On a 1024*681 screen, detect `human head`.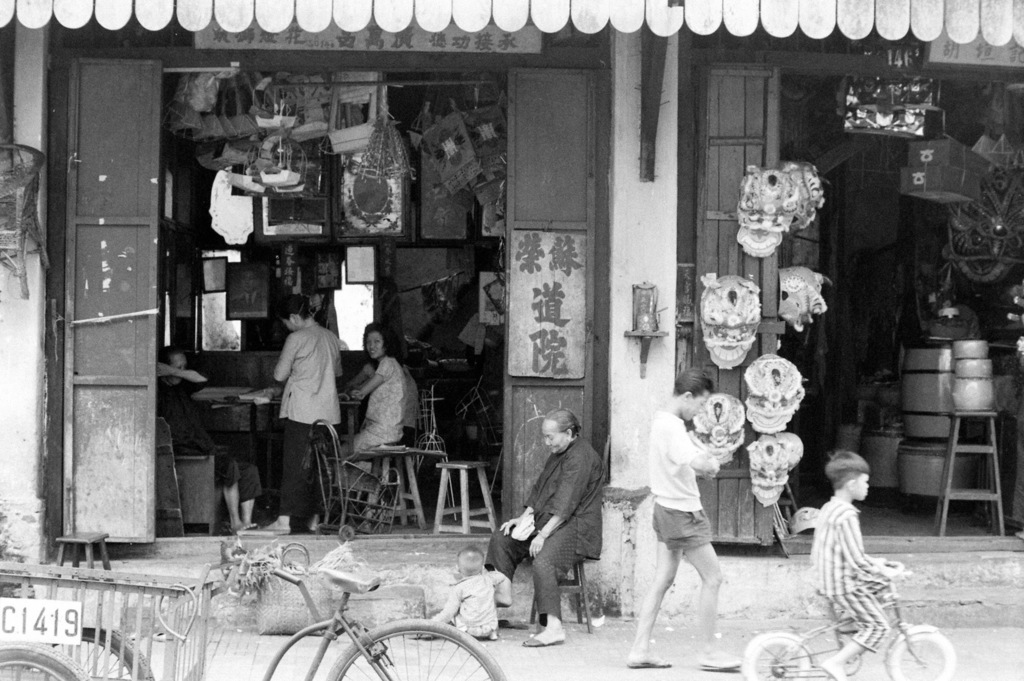
364, 316, 399, 360.
